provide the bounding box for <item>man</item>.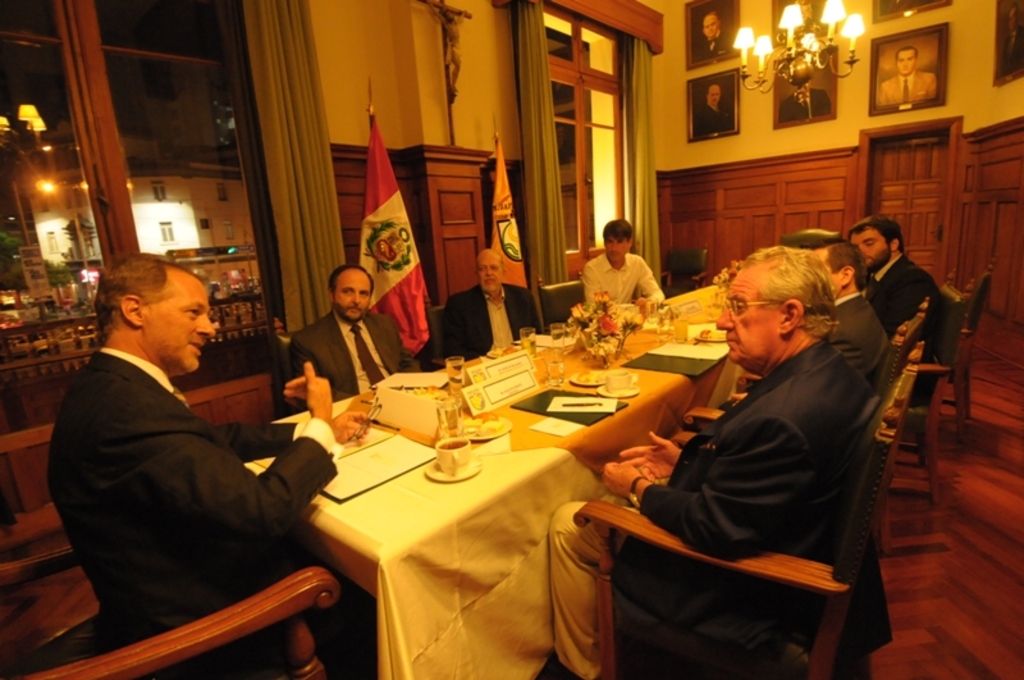
[left=581, top=219, right=666, bottom=314].
